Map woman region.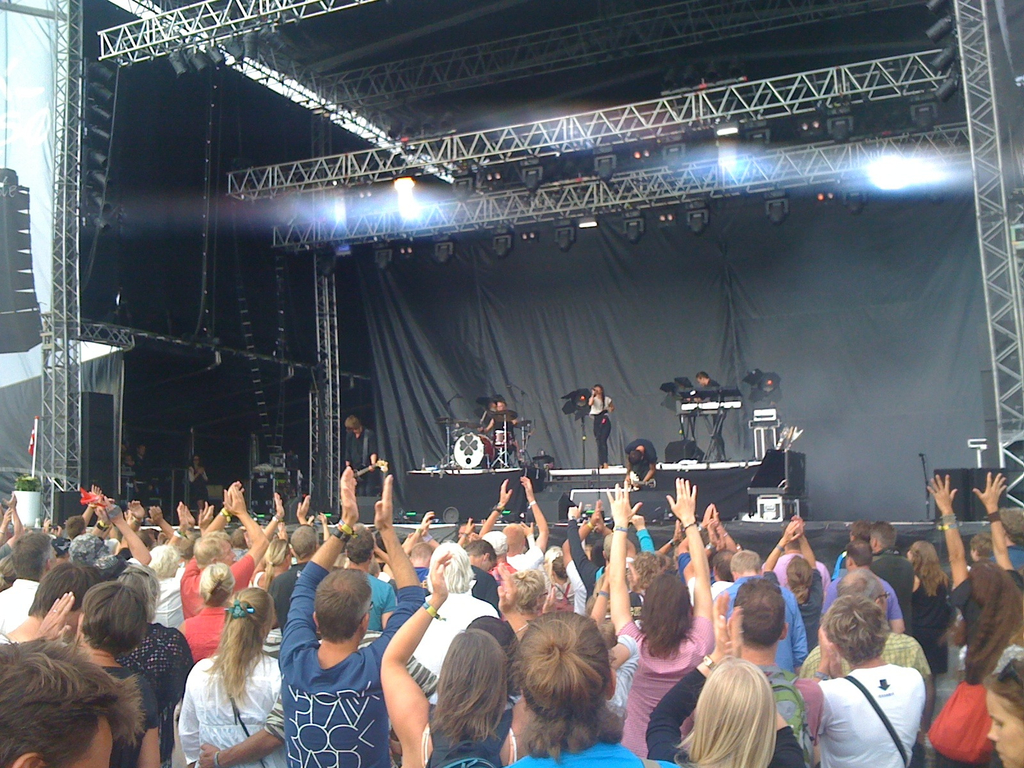
Mapped to rect(980, 646, 1023, 767).
